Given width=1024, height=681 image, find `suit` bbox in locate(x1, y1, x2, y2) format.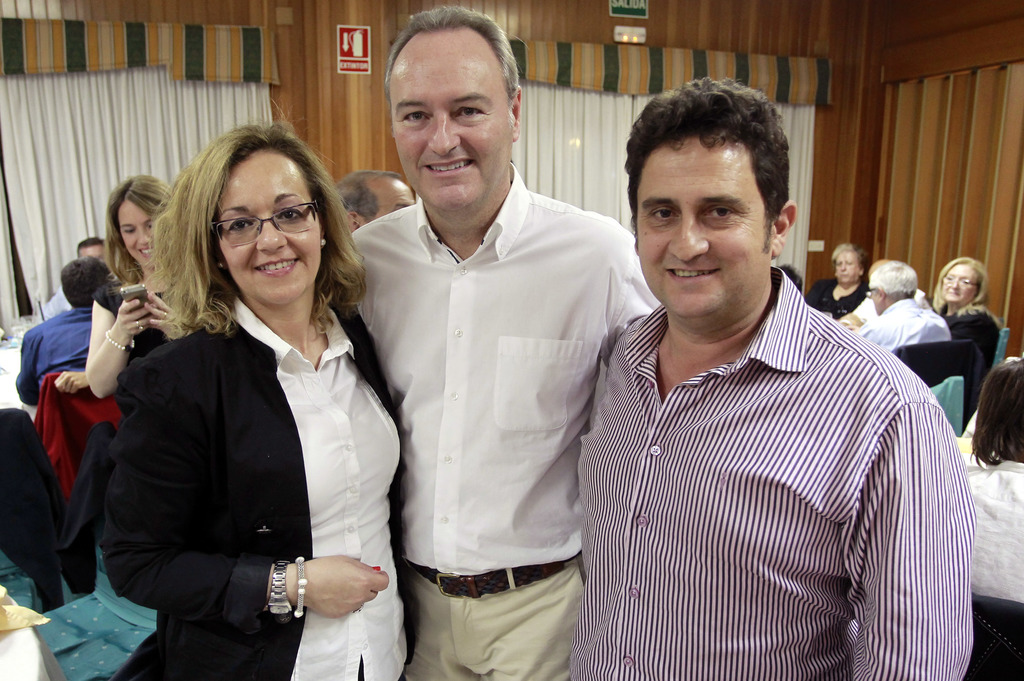
locate(101, 322, 419, 680).
